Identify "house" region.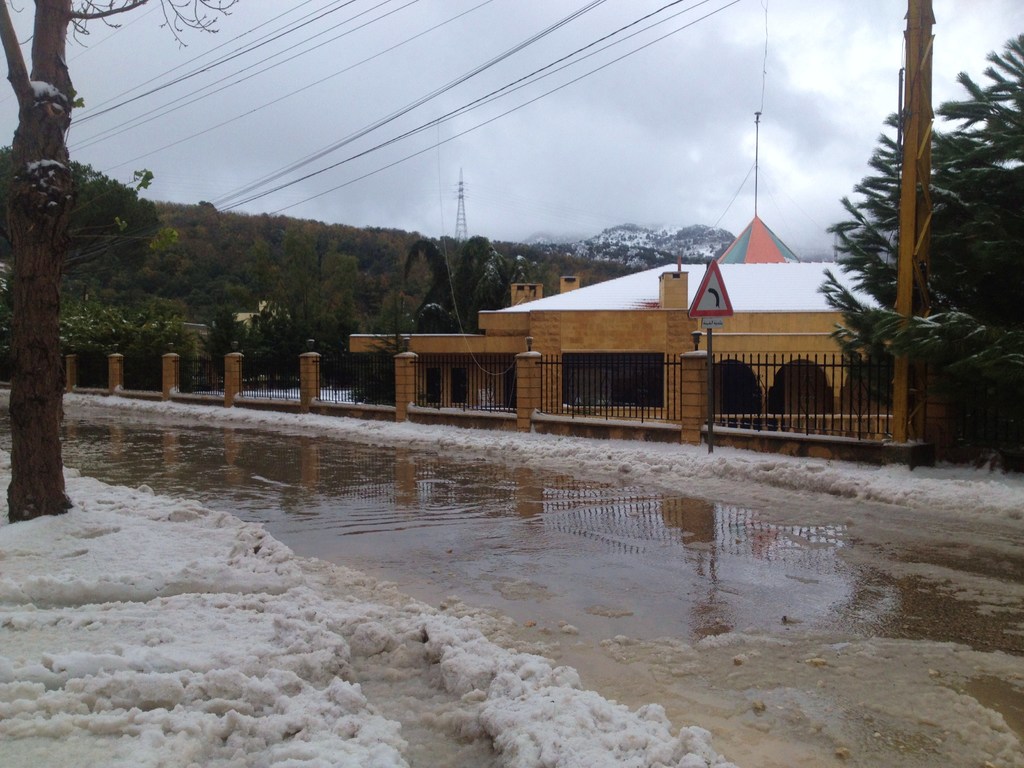
Region: x1=373 y1=229 x2=899 y2=442.
